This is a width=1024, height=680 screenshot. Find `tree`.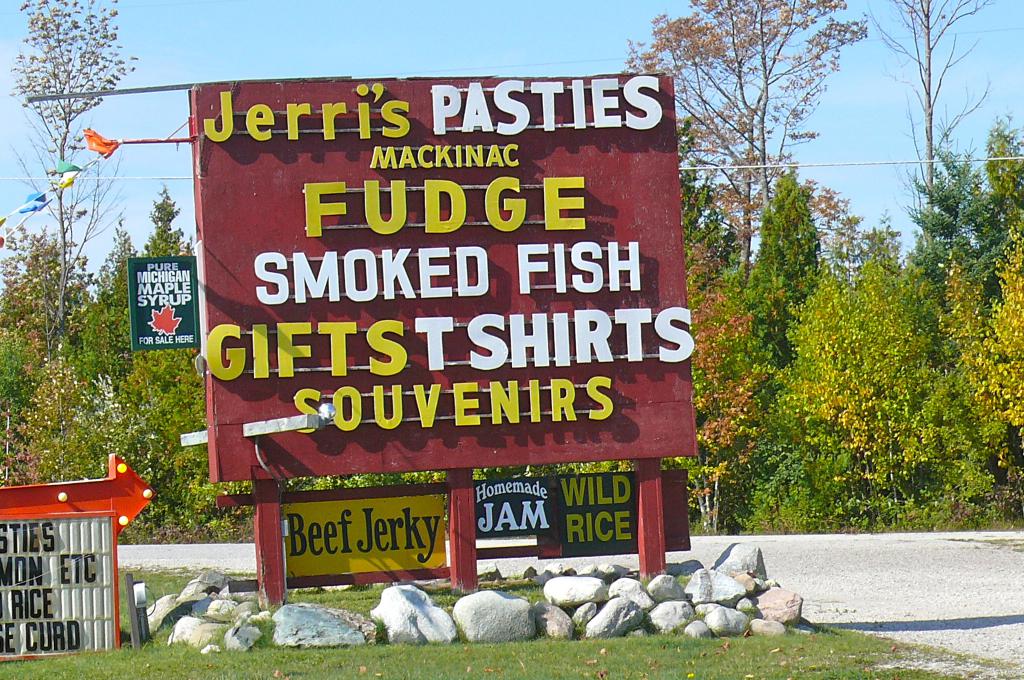
Bounding box: [x1=142, y1=186, x2=196, y2=268].
